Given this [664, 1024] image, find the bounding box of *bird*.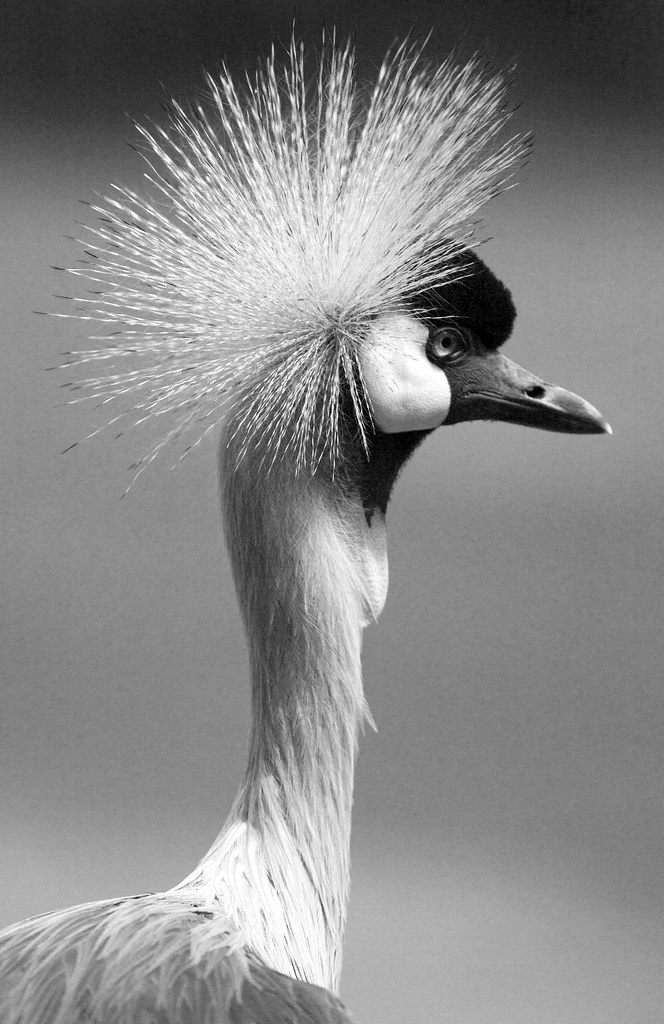
bbox(24, 24, 610, 1007).
